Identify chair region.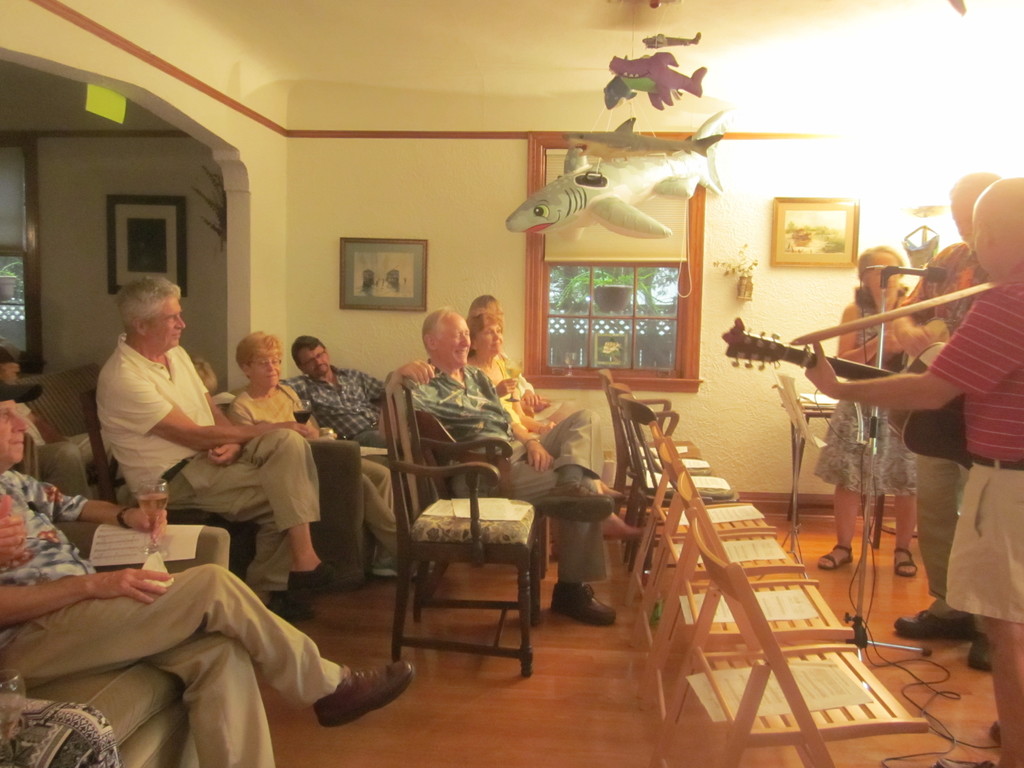
Region: box=[650, 497, 932, 767].
